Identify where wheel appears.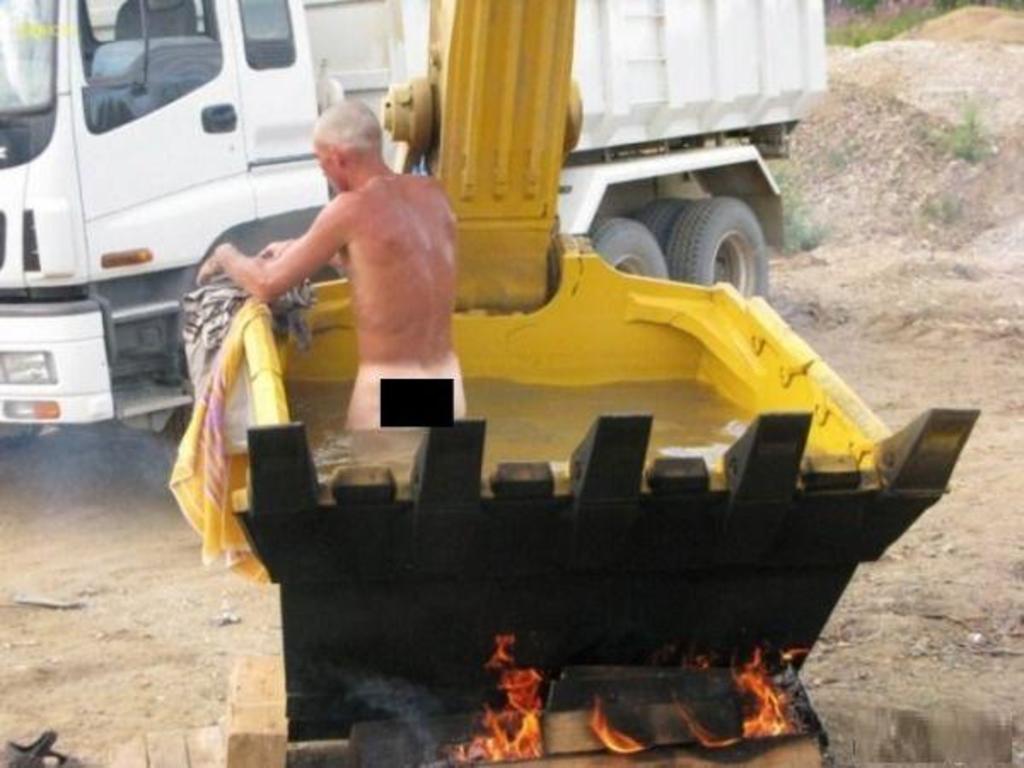
Appears at box=[638, 195, 688, 253].
